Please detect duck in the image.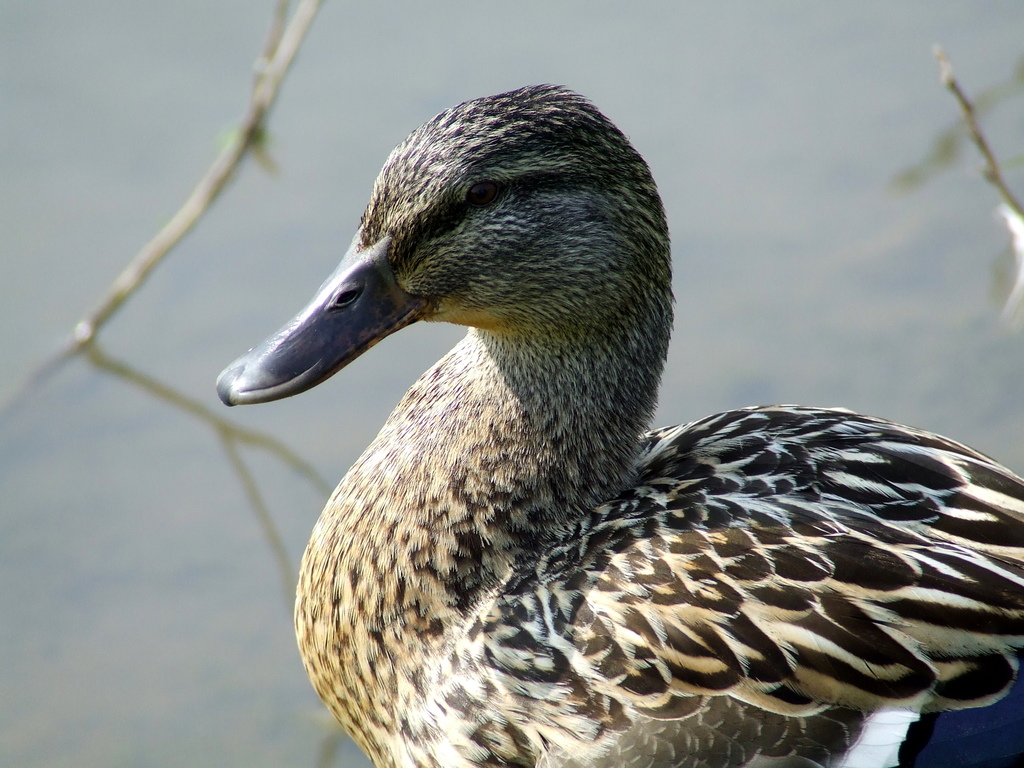
Rect(193, 83, 1023, 767).
